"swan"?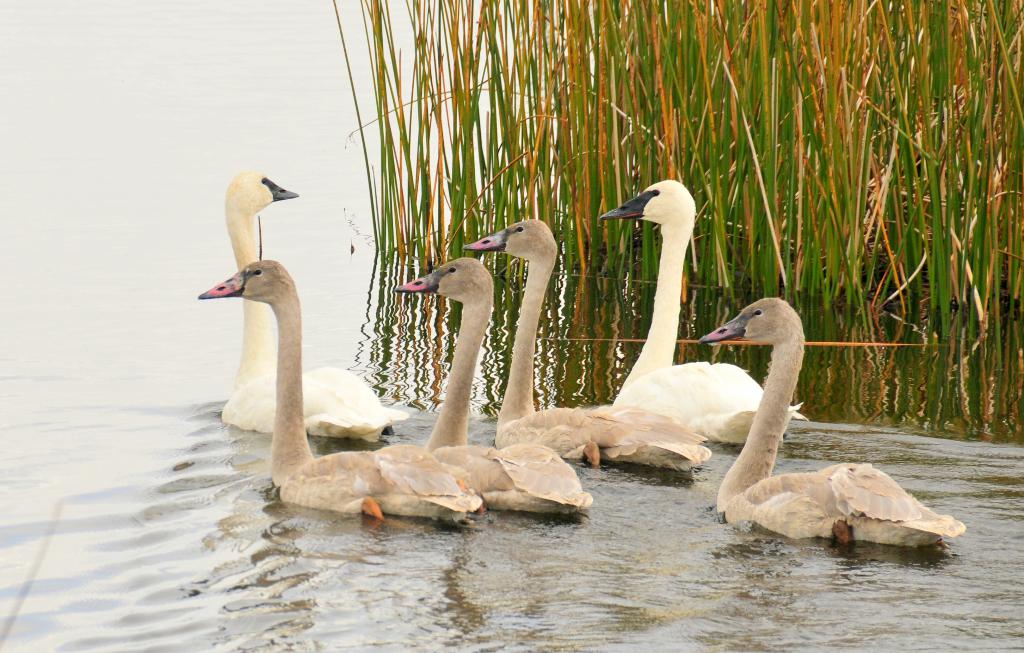
[197, 254, 481, 512]
